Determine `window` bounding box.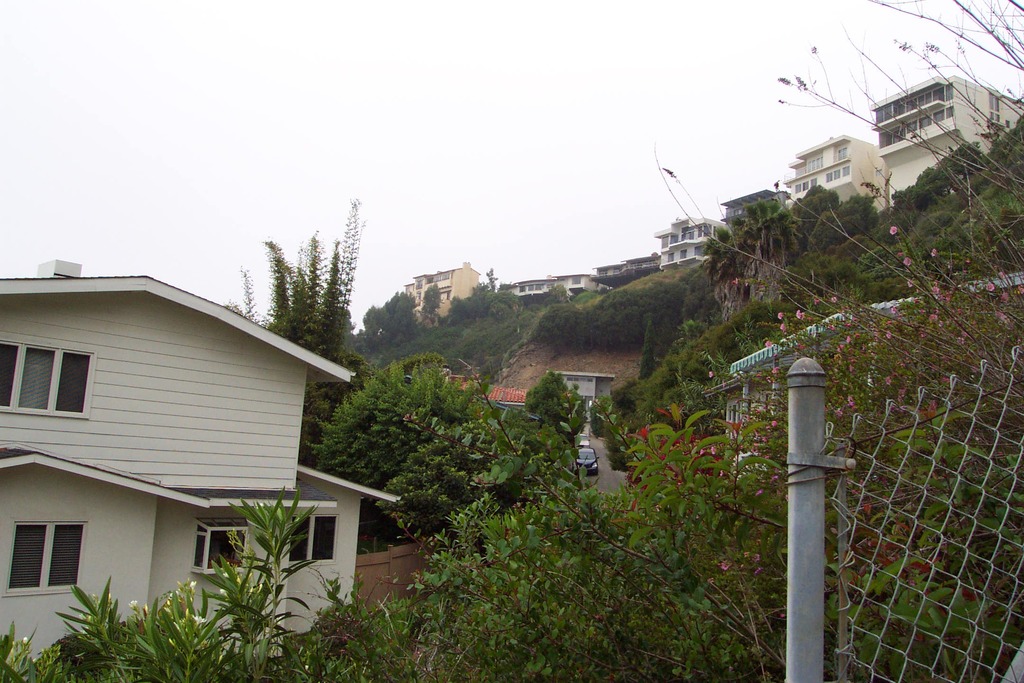
Determined: (left=989, top=94, right=1003, bottom=124).
